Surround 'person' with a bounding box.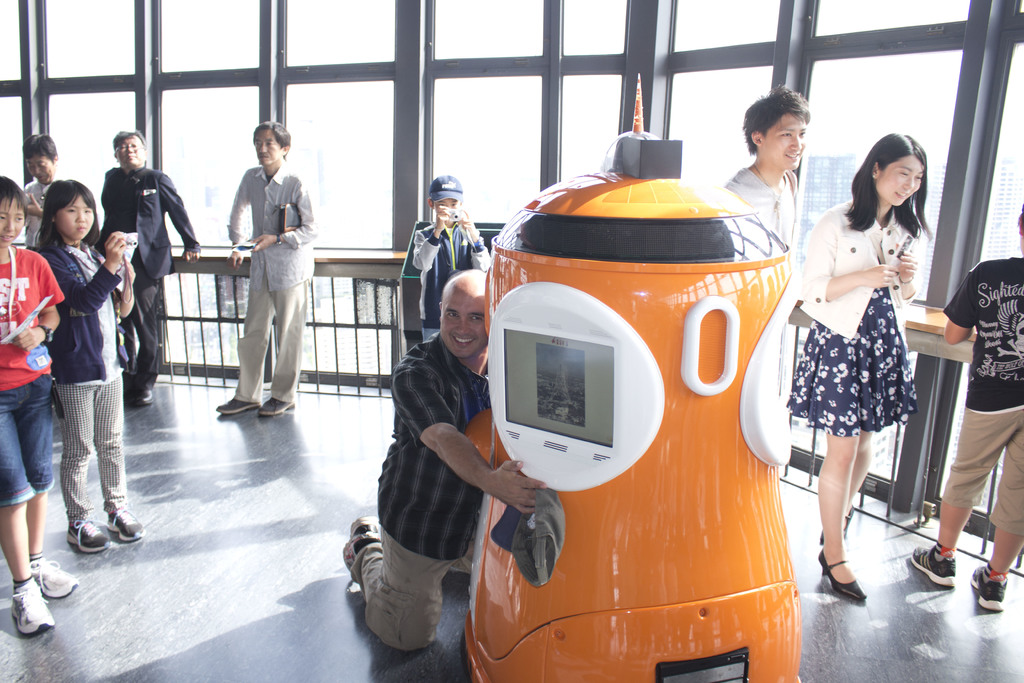
(left=906, top=192, right=1023, bottom=615).
